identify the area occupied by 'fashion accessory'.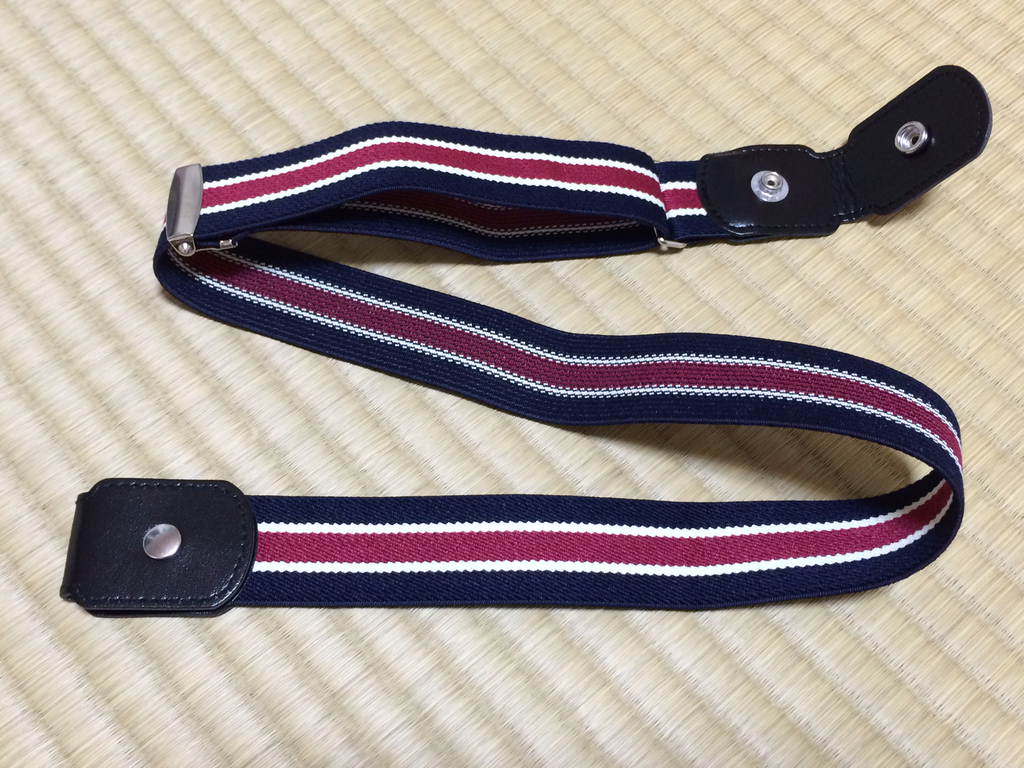
Area: <bbox>61, 63, 994, 613</bbox>.
